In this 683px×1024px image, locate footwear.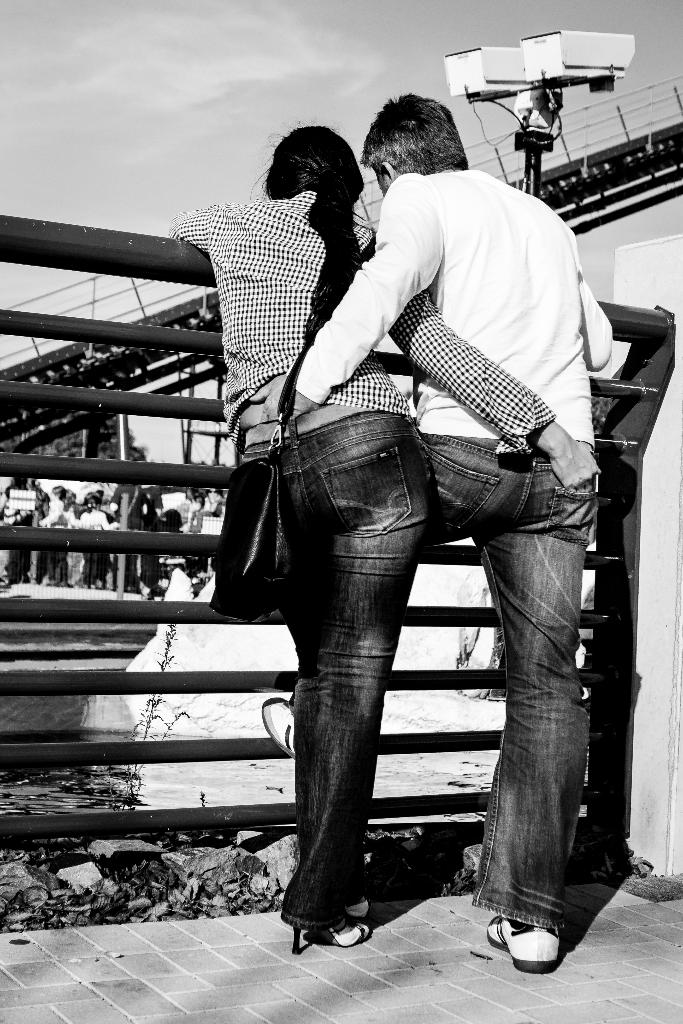
Bounding box: Rect(263, 699, 299, 751).
